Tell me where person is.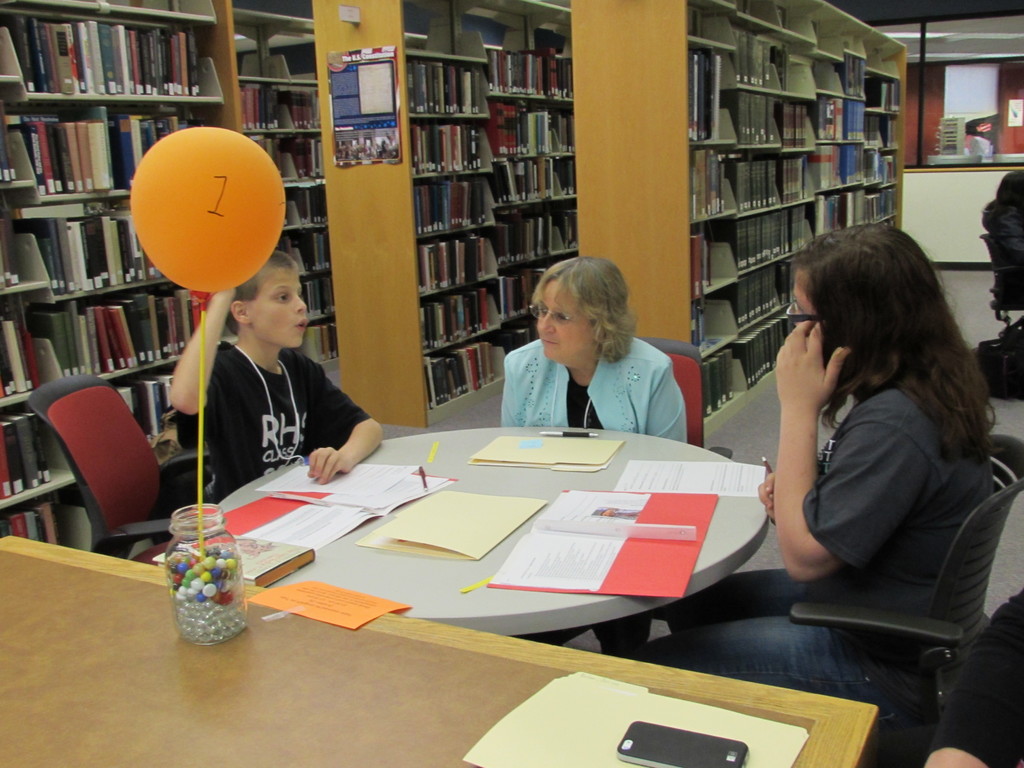
person is at [641,219,1009,767].
